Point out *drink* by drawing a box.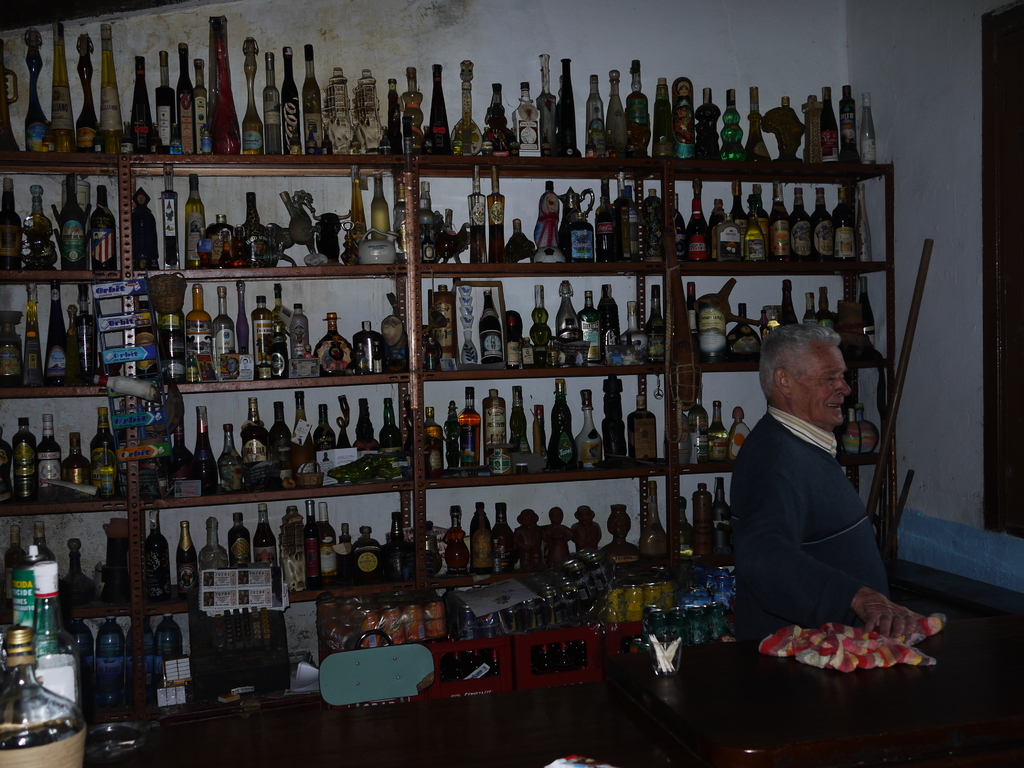
152:607:181:691.
